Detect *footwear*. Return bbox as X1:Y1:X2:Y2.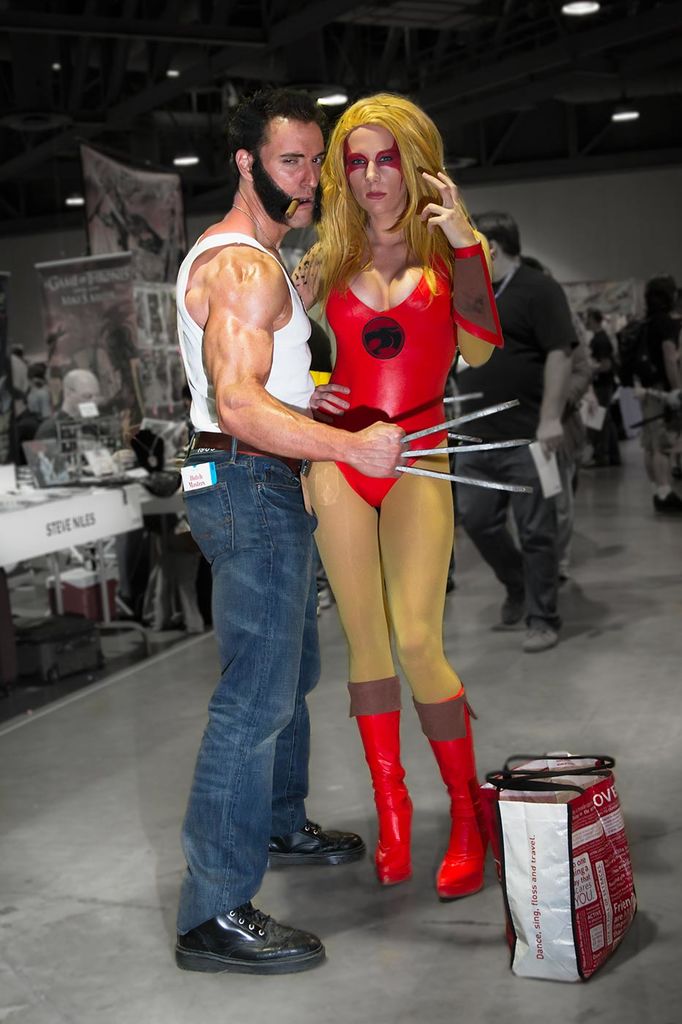
267:818:370:866.
